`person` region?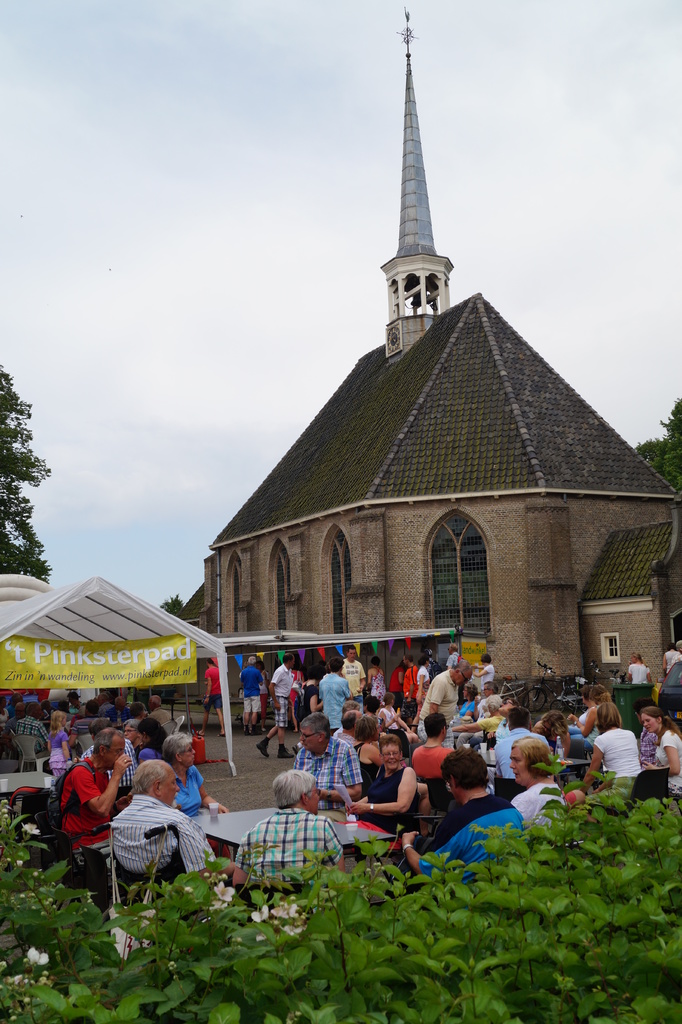
{"left": 111, "top": 758, "right": 232, "bottom": 892}
